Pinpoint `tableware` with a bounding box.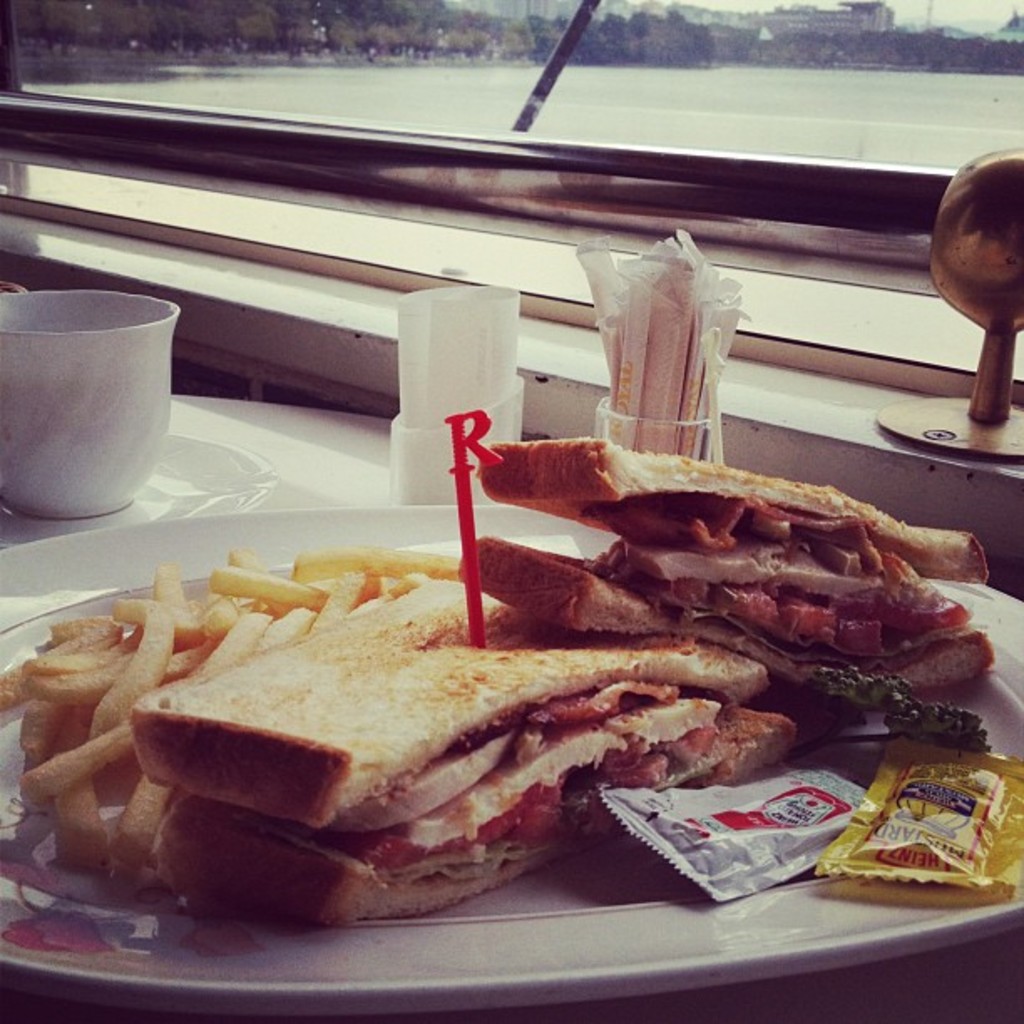
(0,505,1022,1017).
